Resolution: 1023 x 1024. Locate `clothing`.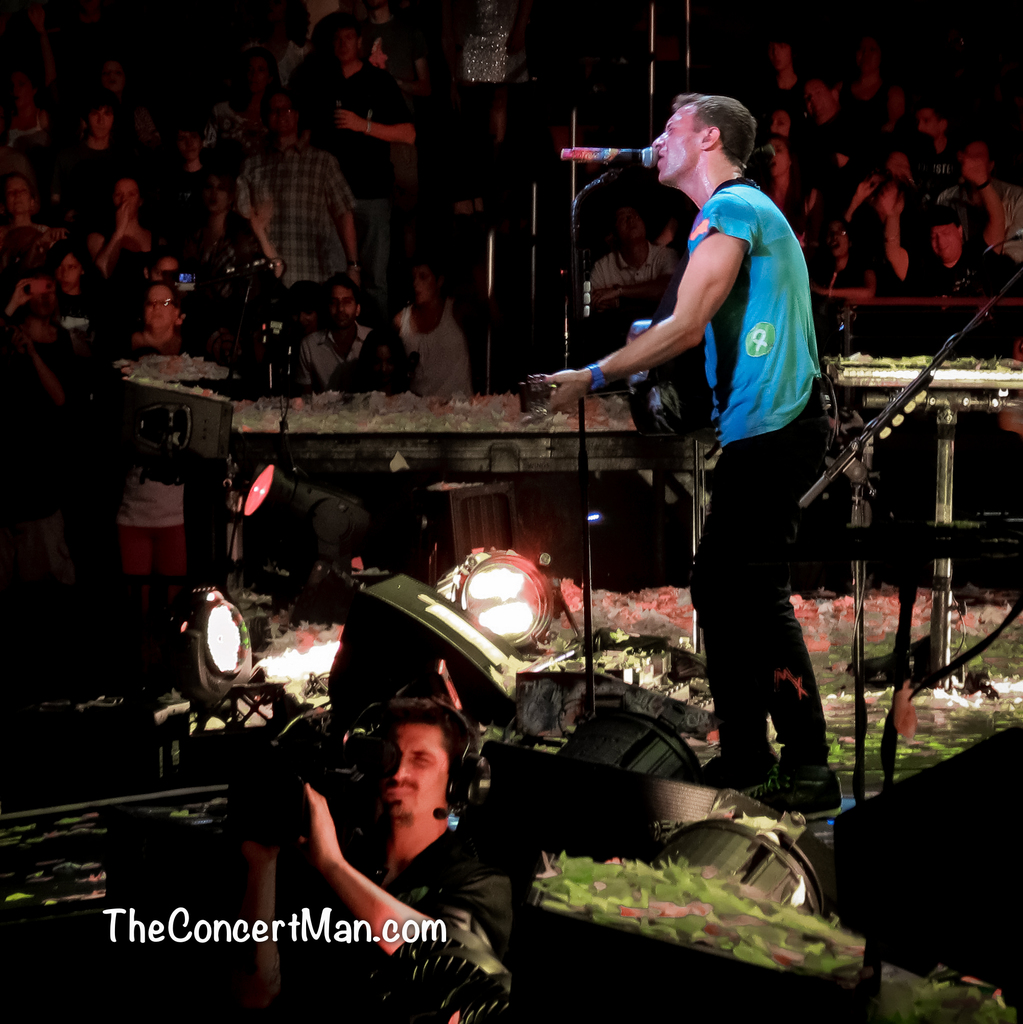
left=6, top=116, right=70, bottom=230.
